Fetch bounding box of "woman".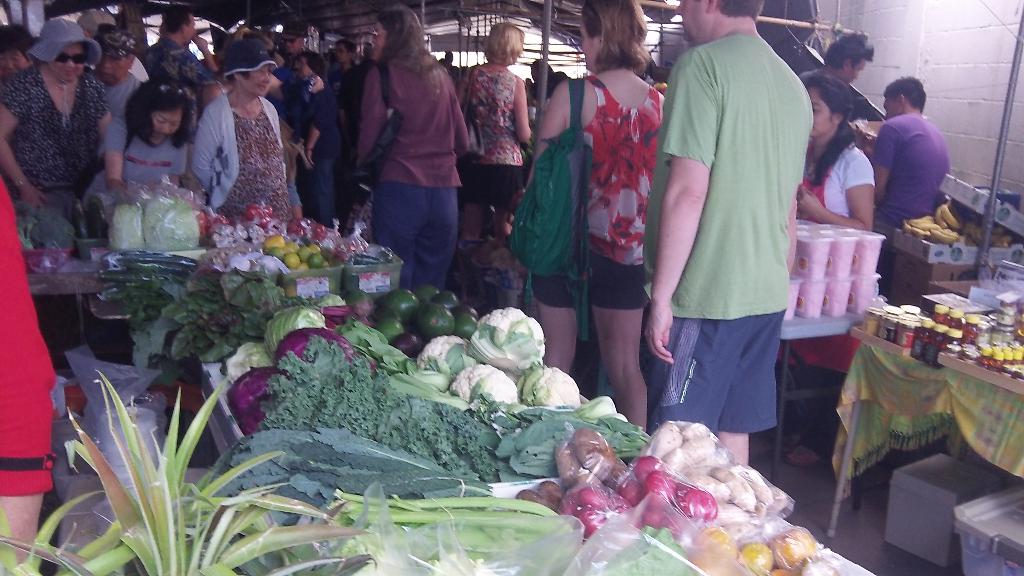
Bbox: box(90, 76, 189, 216).
